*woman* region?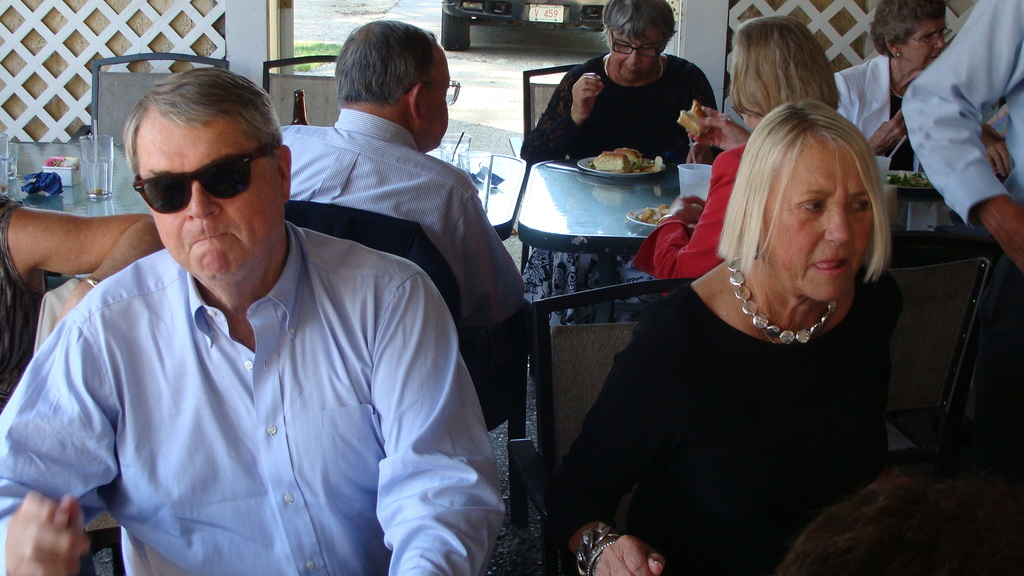
{"left": 836, "top": 0, "right": 978, "bottom": 186}
